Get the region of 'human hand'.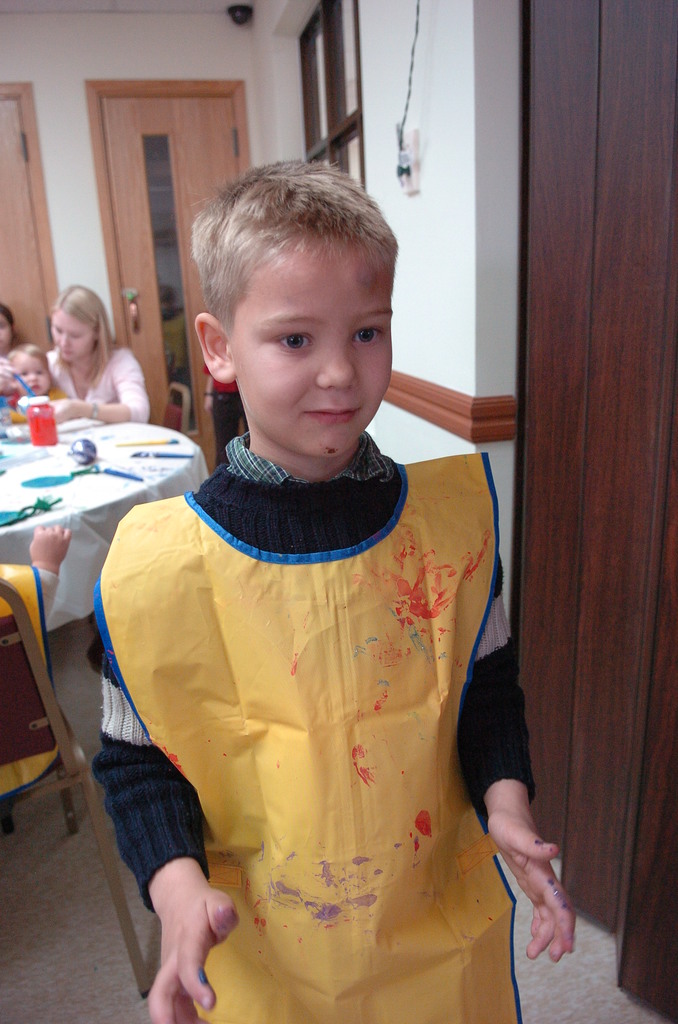
bbox=(46, 396, 79, 424).
